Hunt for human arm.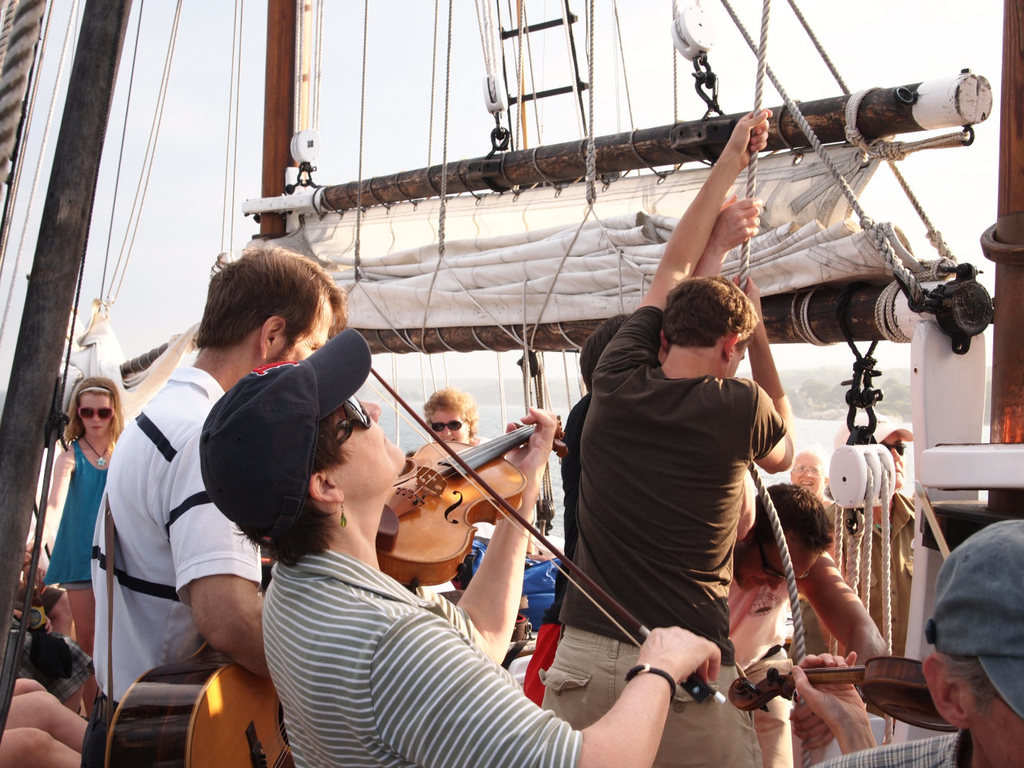
Hunted down at 799,550,899,719.
